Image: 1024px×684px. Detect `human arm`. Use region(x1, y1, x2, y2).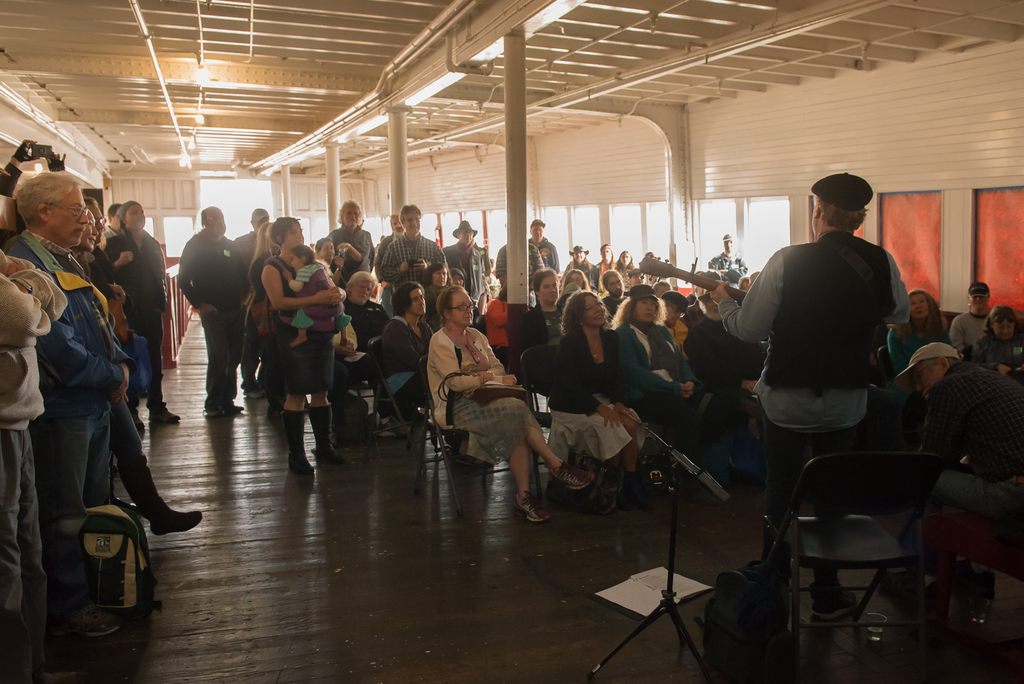
region(339, 335, 345, 349).
